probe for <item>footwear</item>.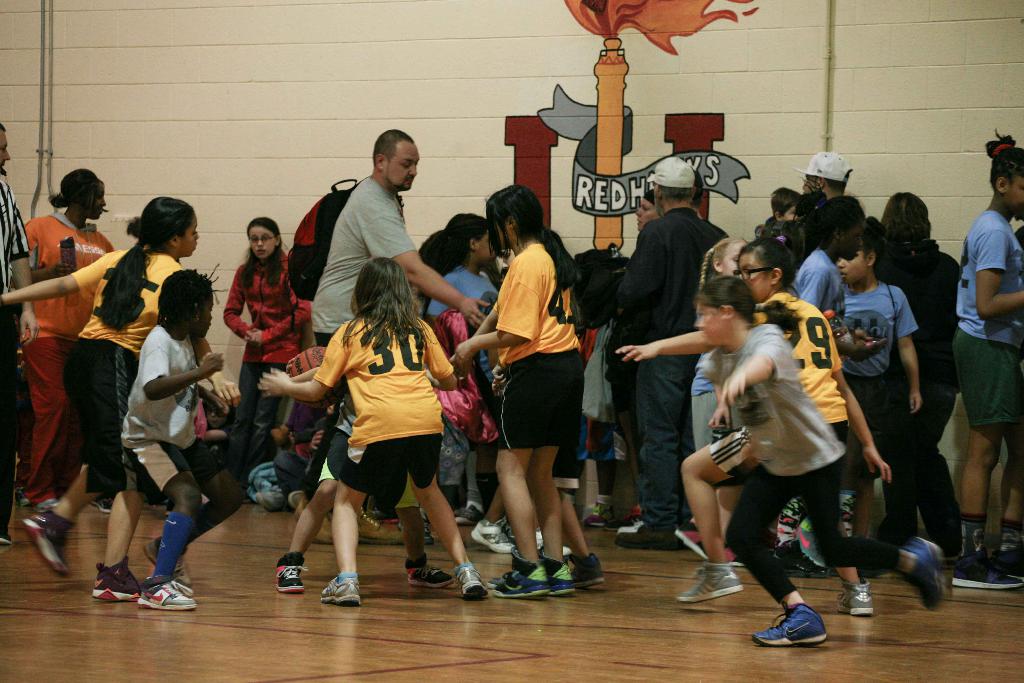
Probe result: {"x1": 0, "y1": 522, "x2": 13, "y2": 545}.
